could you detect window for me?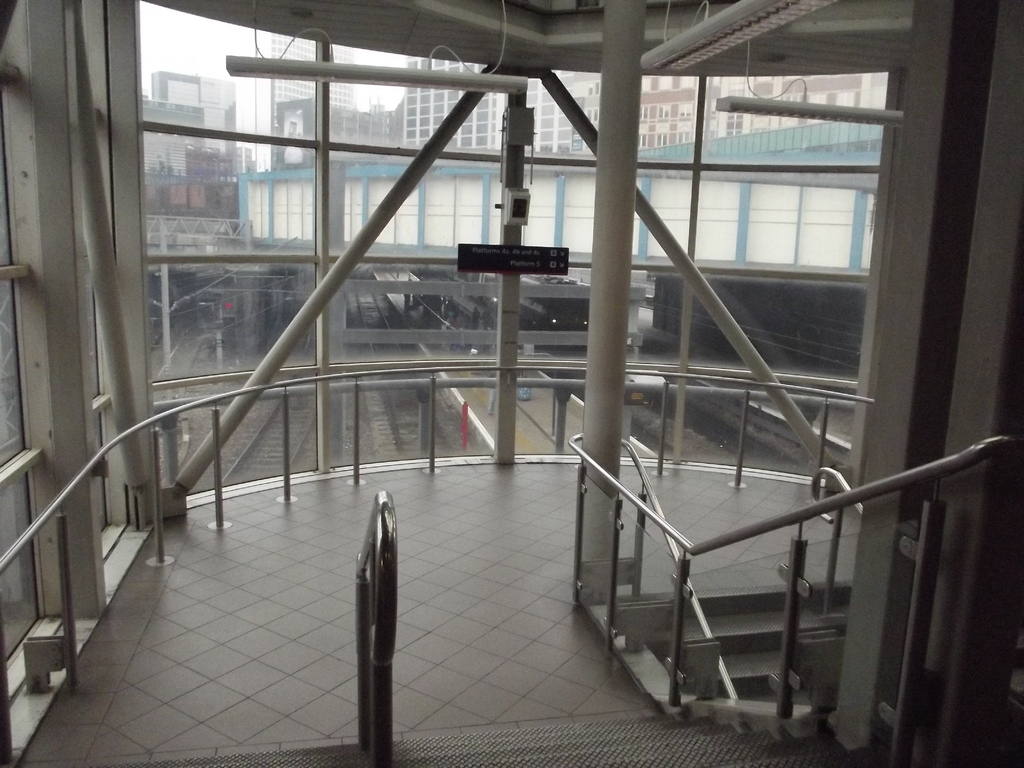
Detection result: [left=103, top=0, right=927, bottom=501].
